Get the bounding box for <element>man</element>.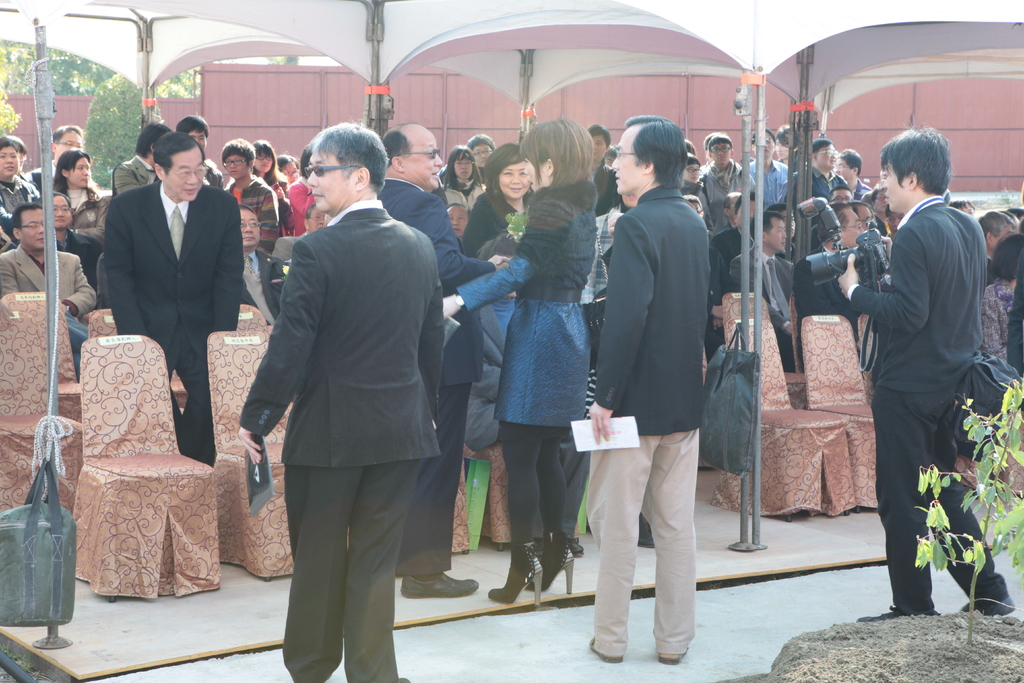
107,120,166,207.
